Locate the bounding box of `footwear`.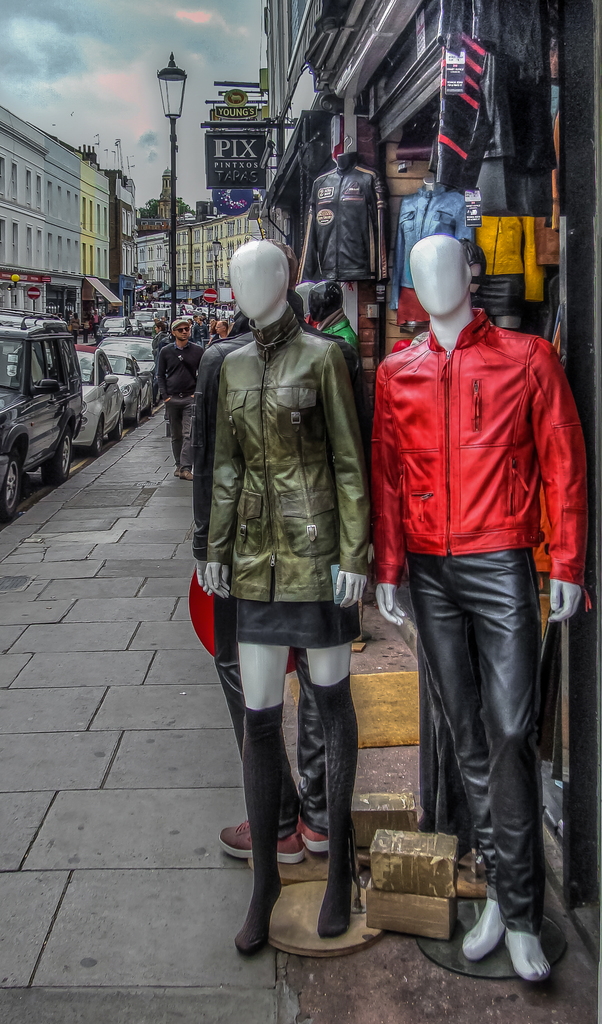
Bounding box: bbox=(179, 466, 195, 485).
